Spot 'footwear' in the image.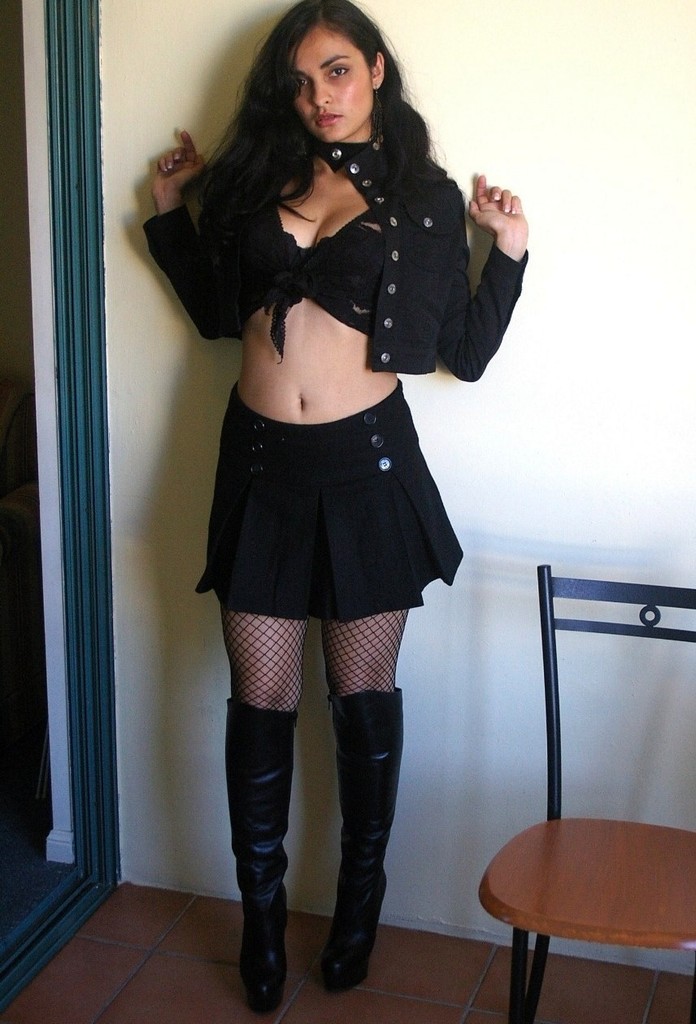
'footwear' found at 235, 697, 295, 1019.
